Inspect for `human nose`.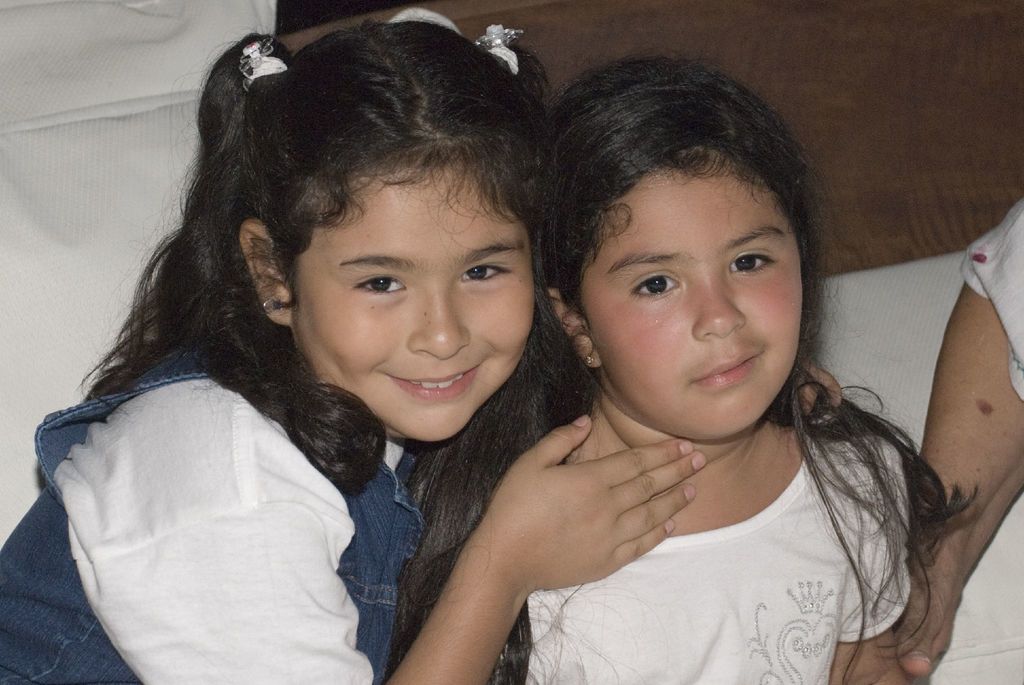
Inspection: [left=692, top=273, right=747, bottom=339].
